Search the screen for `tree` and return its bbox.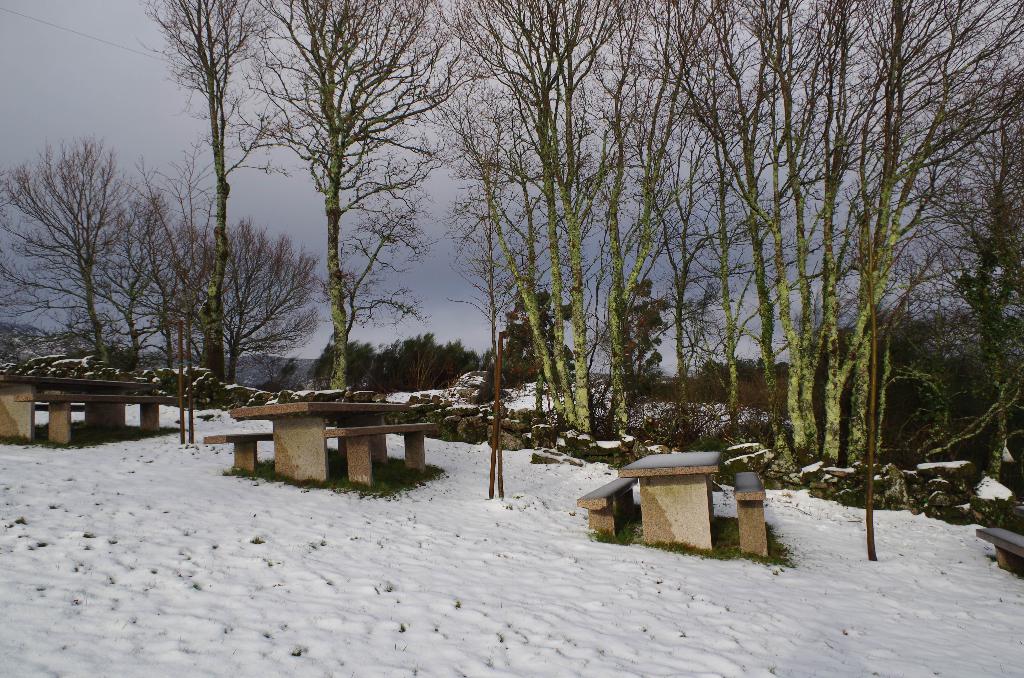
Found: box(855, 0, 1023, 481).
